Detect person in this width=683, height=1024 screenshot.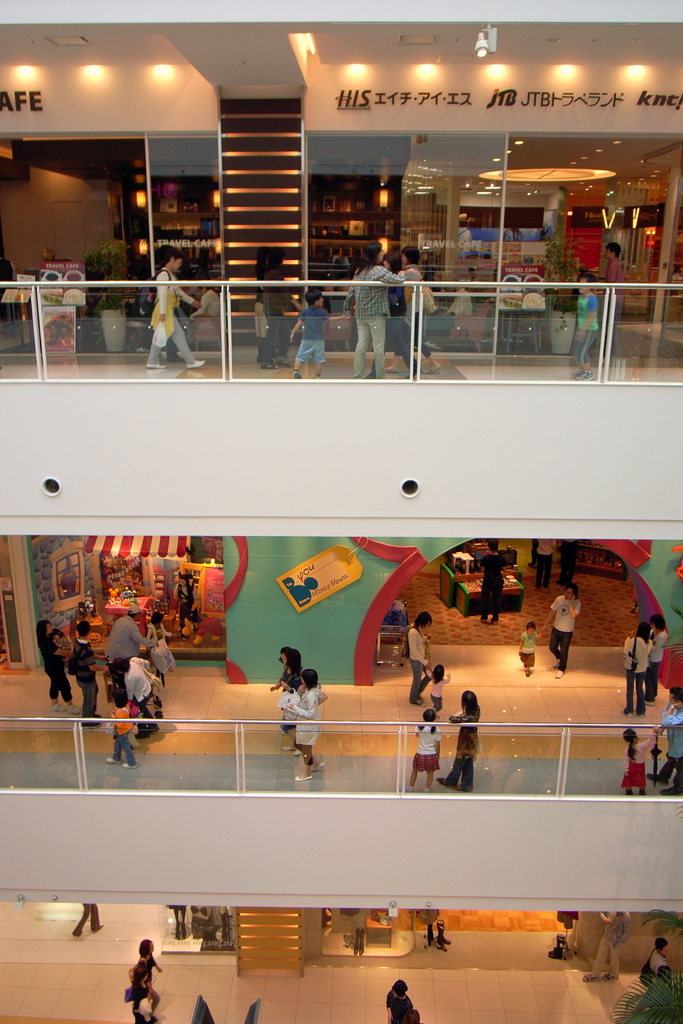
Detection: Rect(384, 977, 410, 1023).
